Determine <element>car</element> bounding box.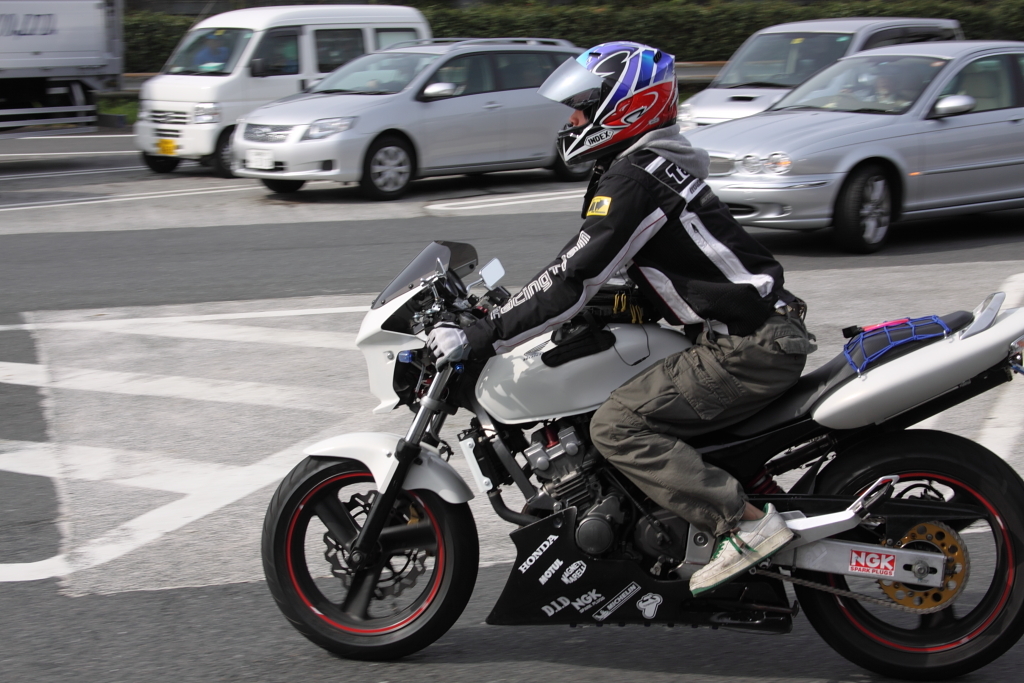
Determined: <bbox>678, 16, 965, 134</bbox>.
